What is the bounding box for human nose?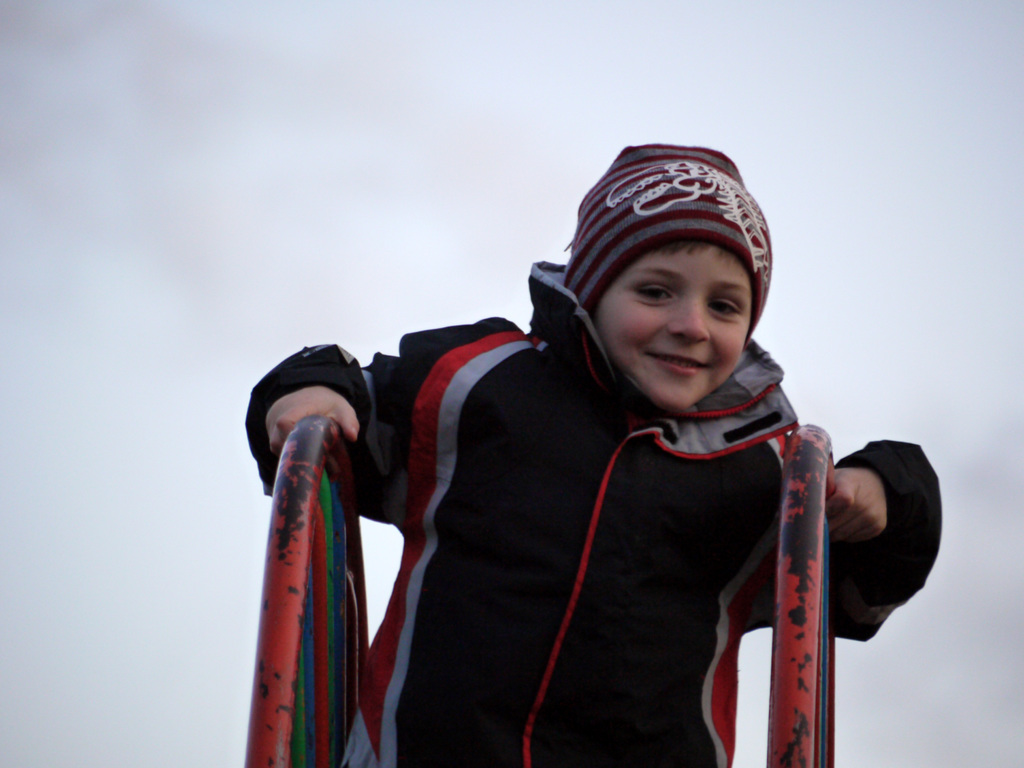
locate(669, 300, 708, 344).
